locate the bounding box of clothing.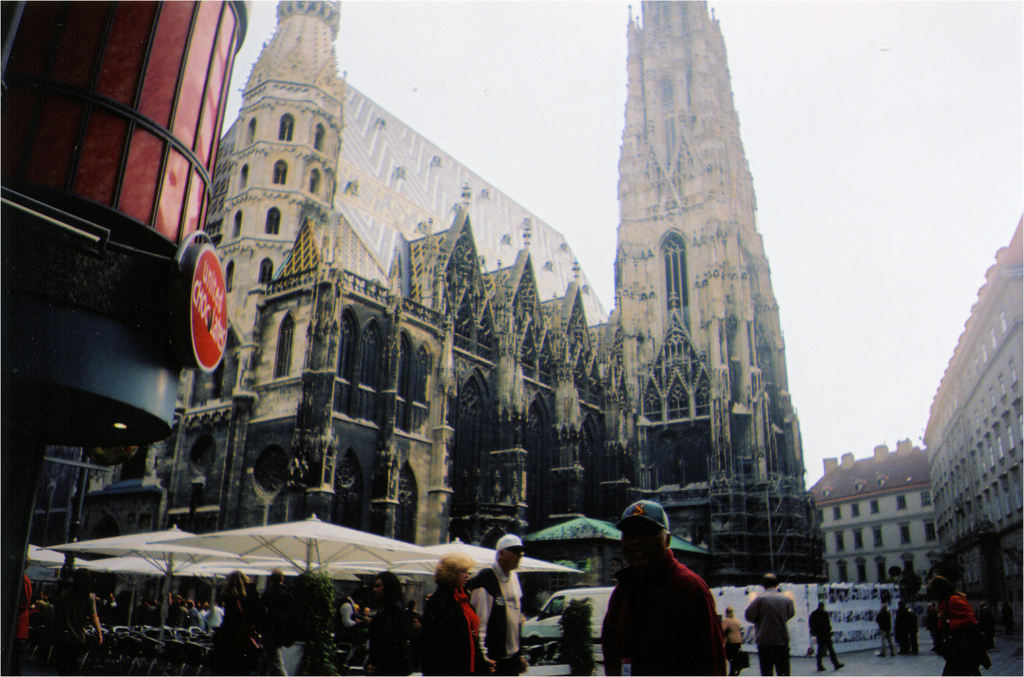
Bounding box: 373, 589, 412, 676.
